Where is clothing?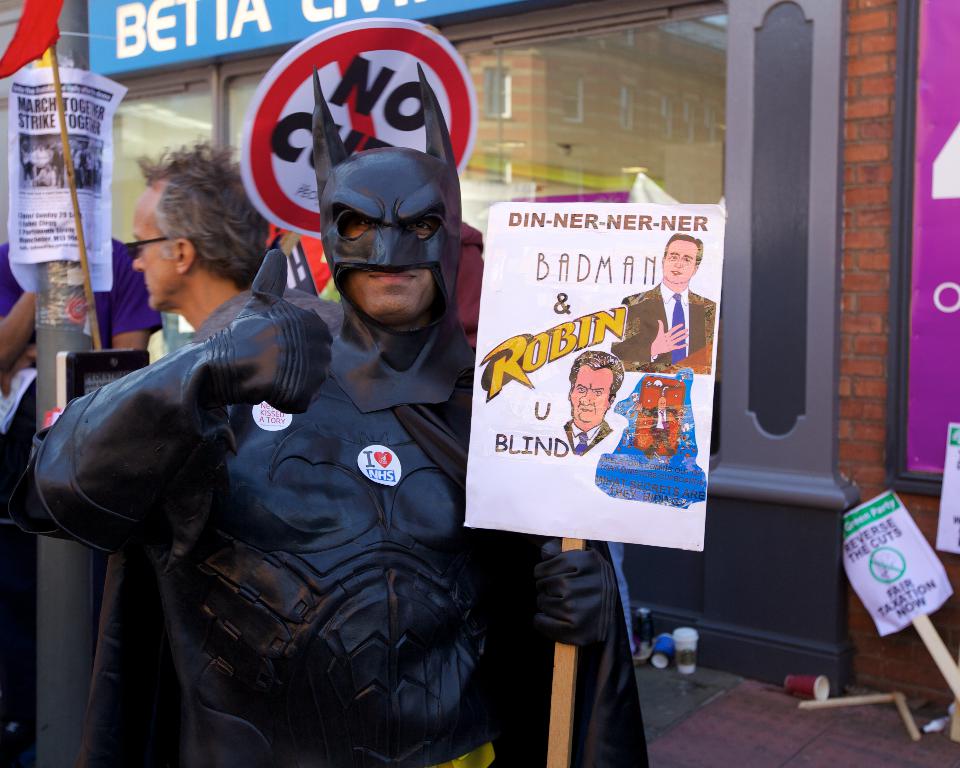
box(80, 147, 621, 743).
